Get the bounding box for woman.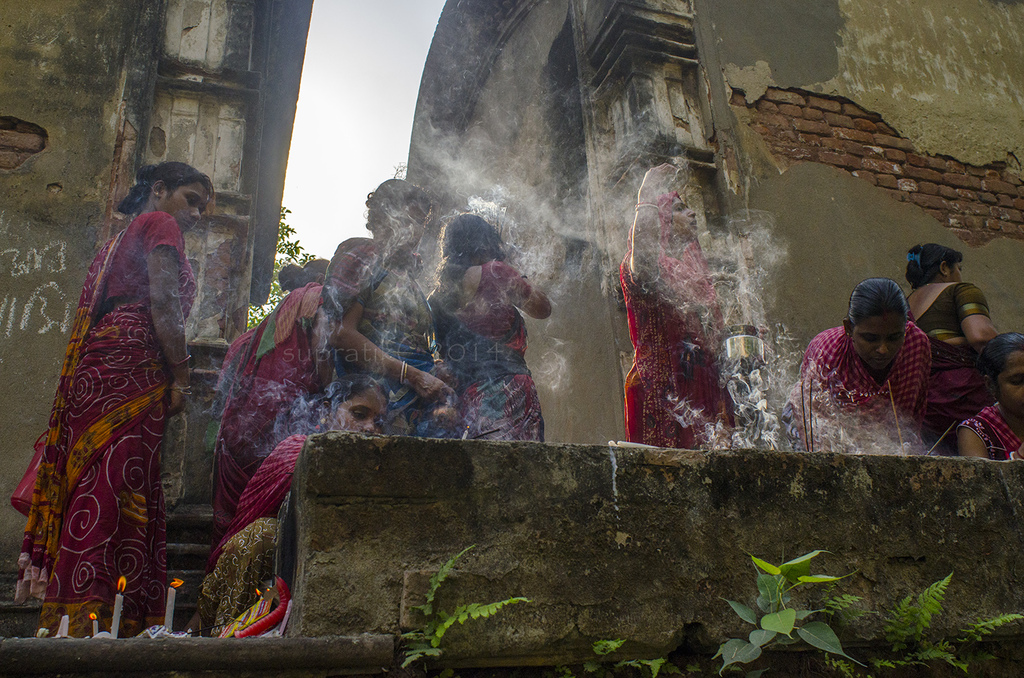
{"x1": 427, "y1": 212, "x2": 549, "y2": 434}.
